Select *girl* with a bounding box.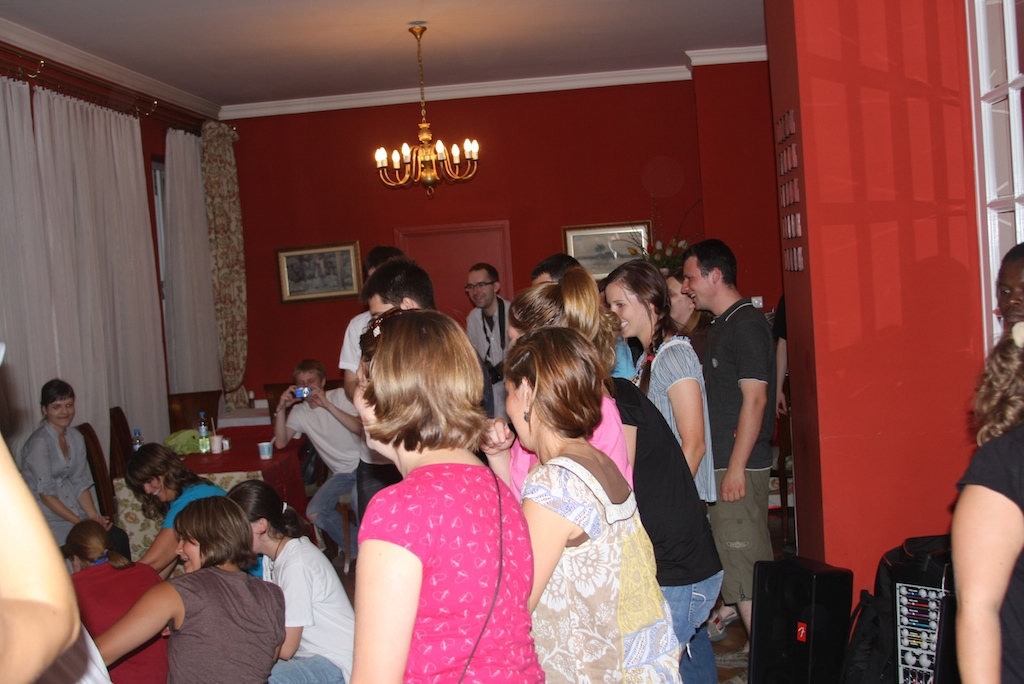
<bbox>513, 321, 687, 683</bbox>.
